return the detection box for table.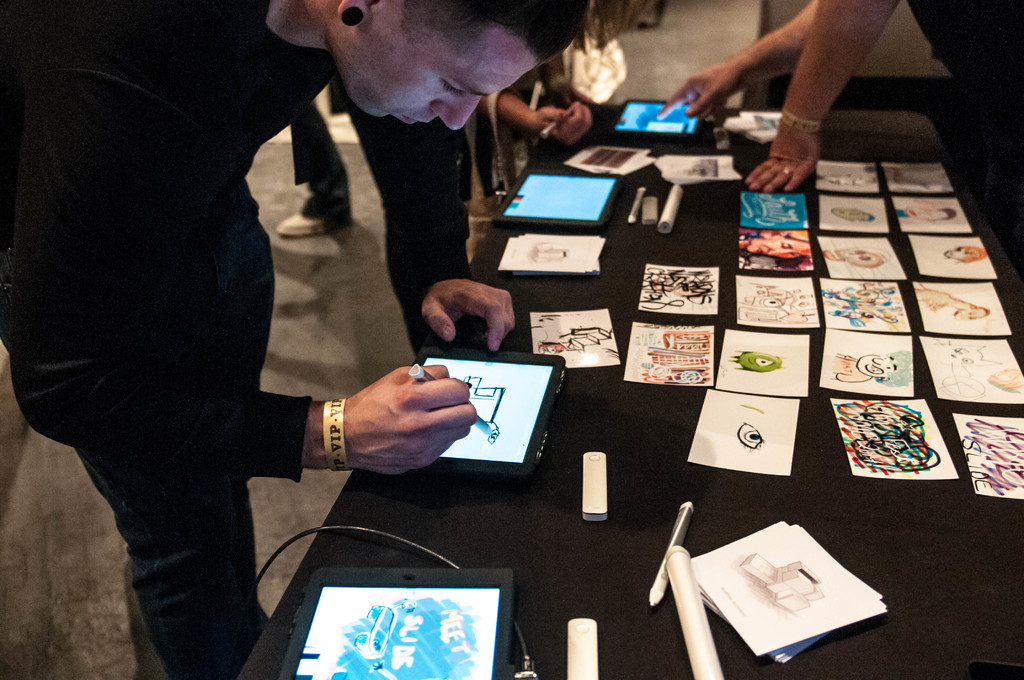
229 108 1023 679.
